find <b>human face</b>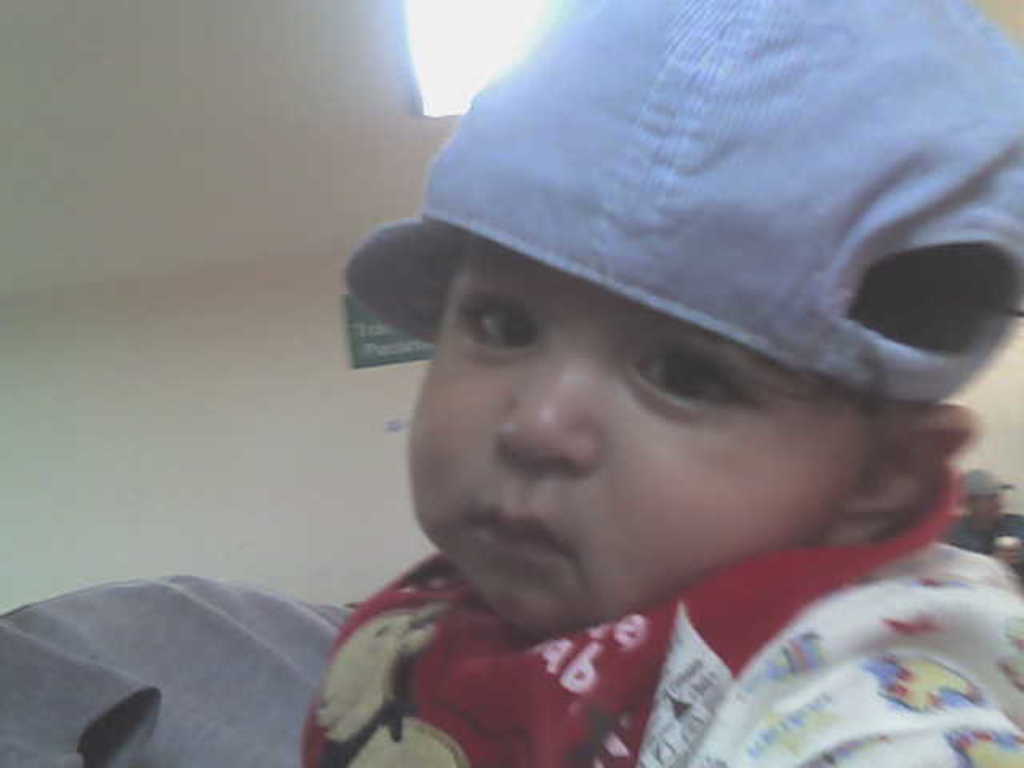
bbox=(405, 232, 875, 638)
